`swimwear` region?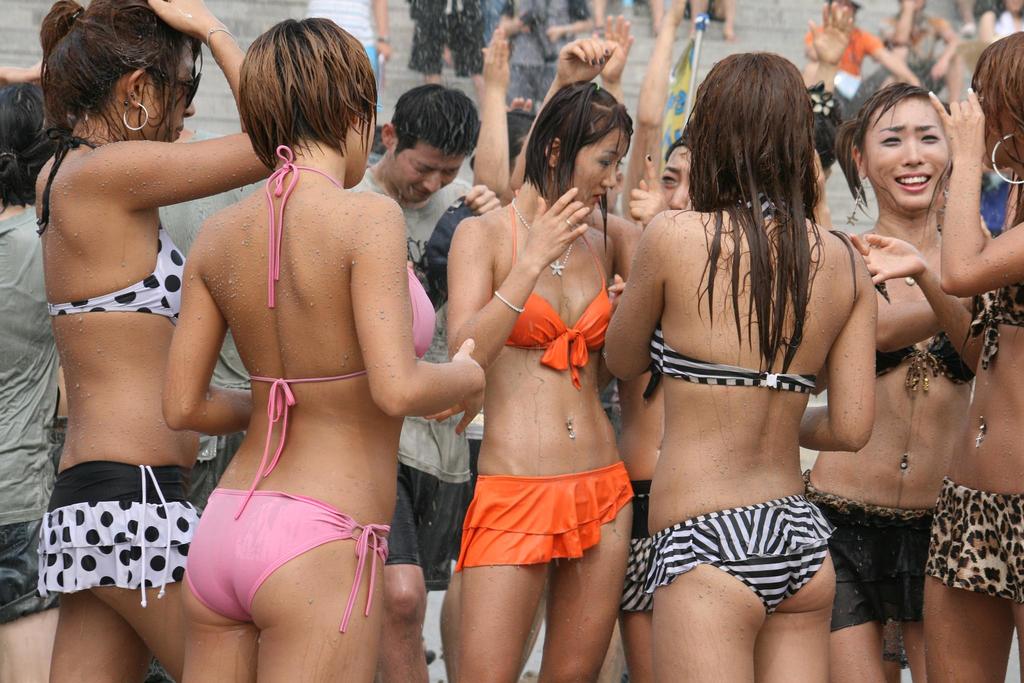
select_region(924, 481, 1023, 597)
